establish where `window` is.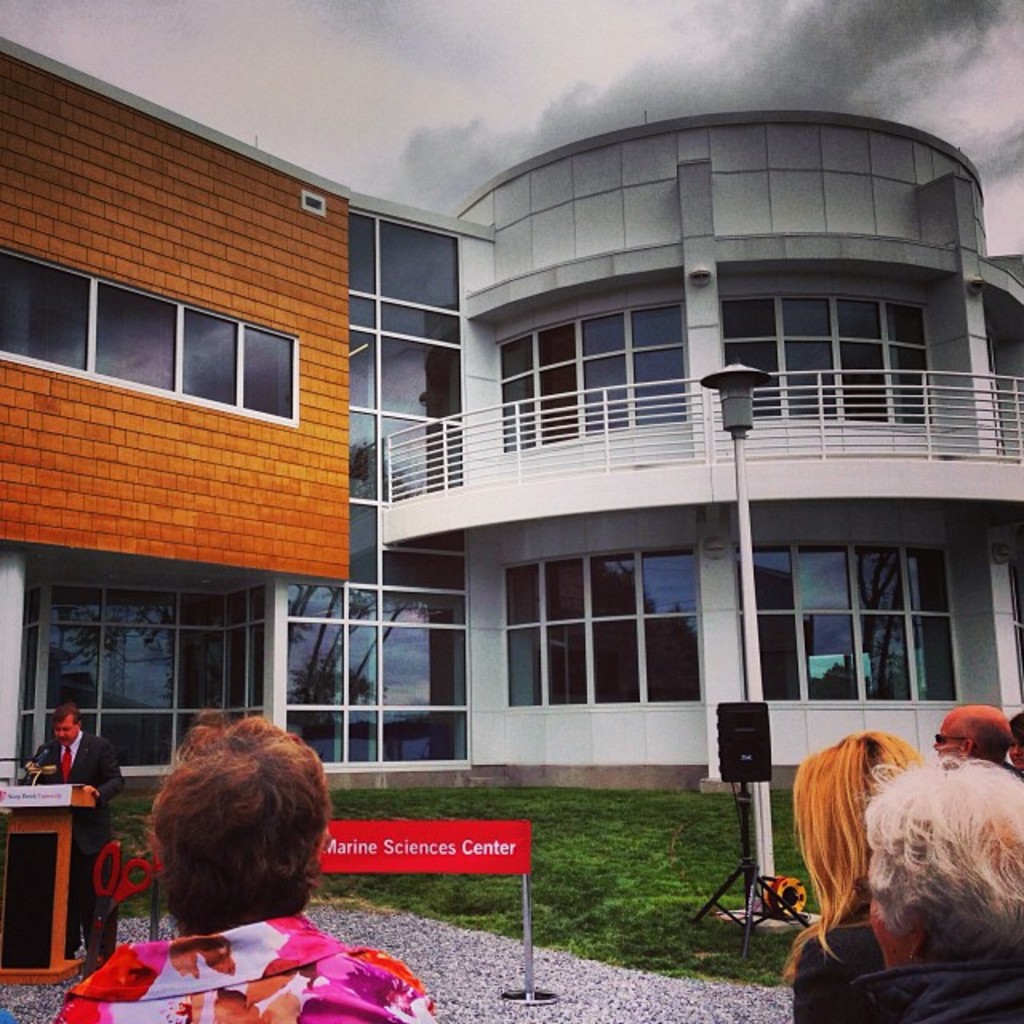
Established at (723,291,942,424).
